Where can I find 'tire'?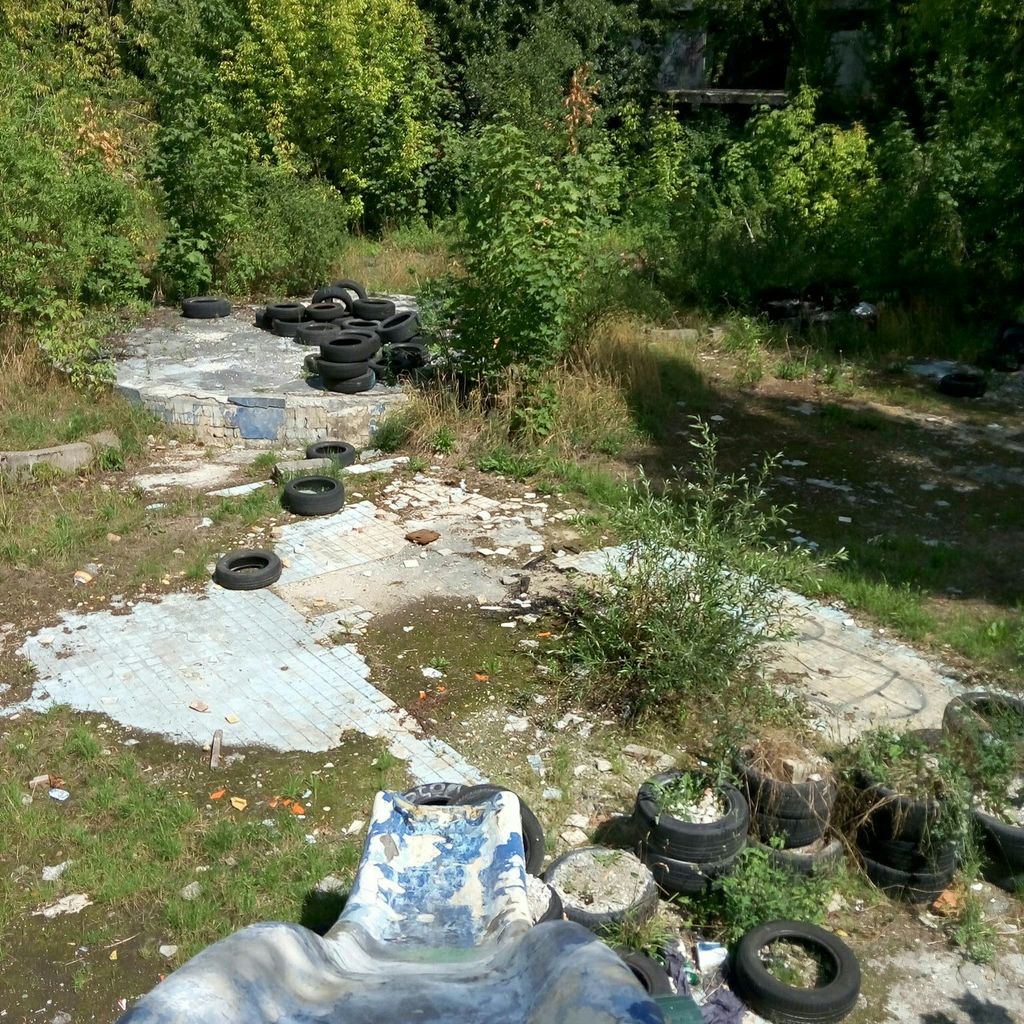
You can find it at bbox=(300, 437, 358, 459).
